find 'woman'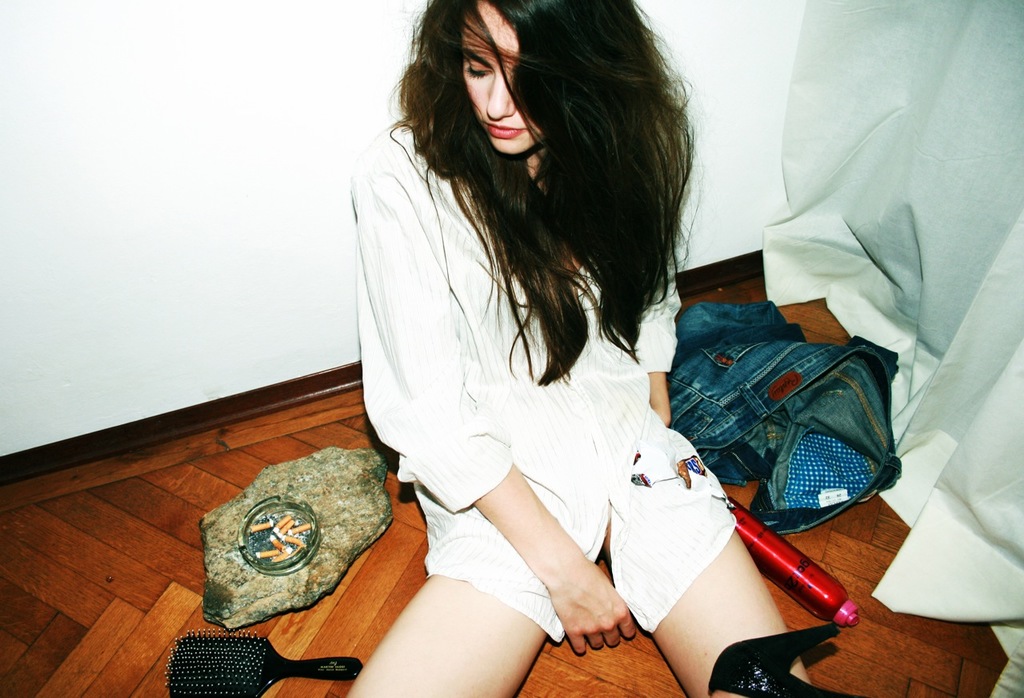
x1=348, y1=0, x2=756, y2=696
